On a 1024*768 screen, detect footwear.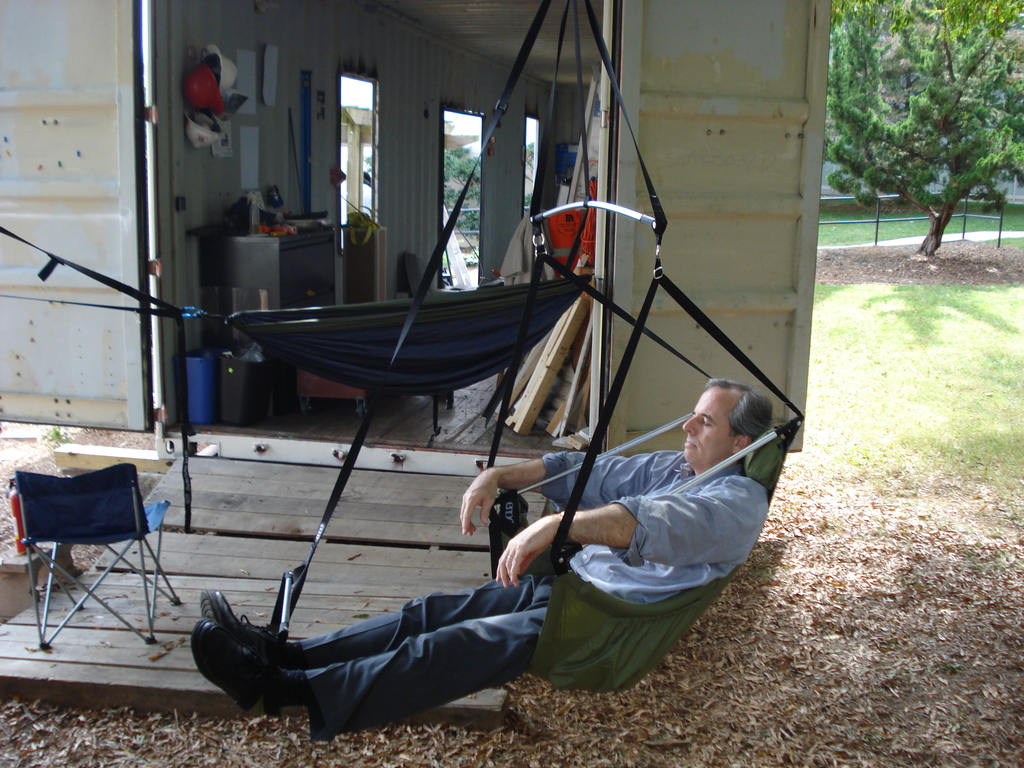
204 591 292 656.
